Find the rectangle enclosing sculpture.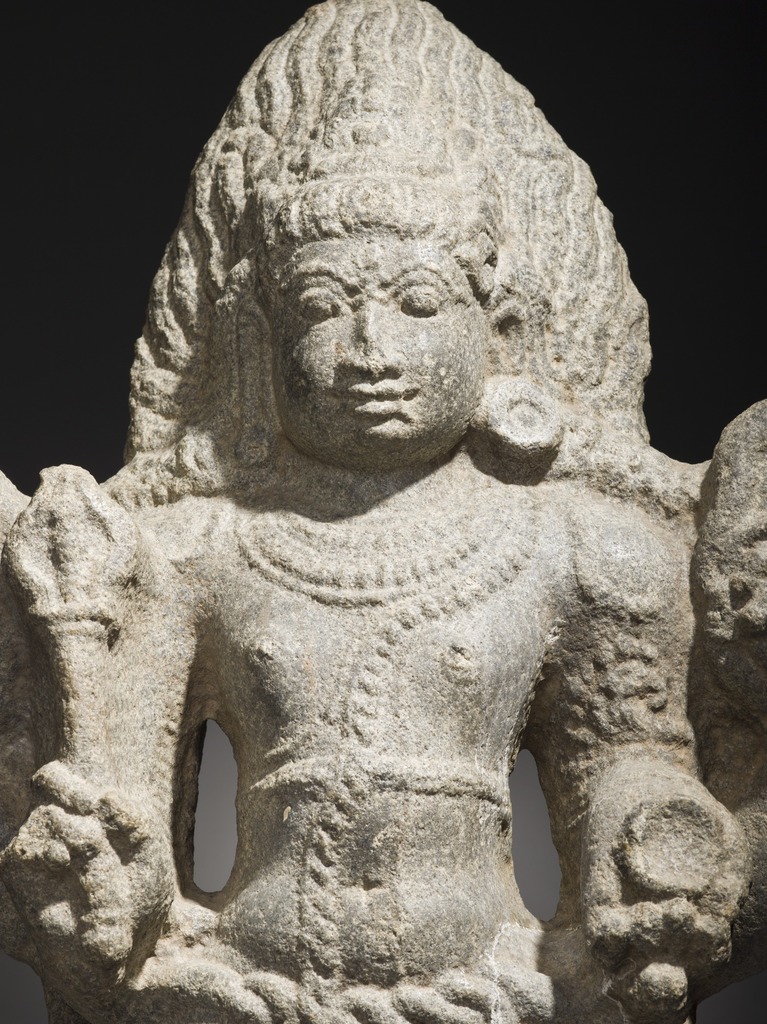
[0,0,766,1023].
